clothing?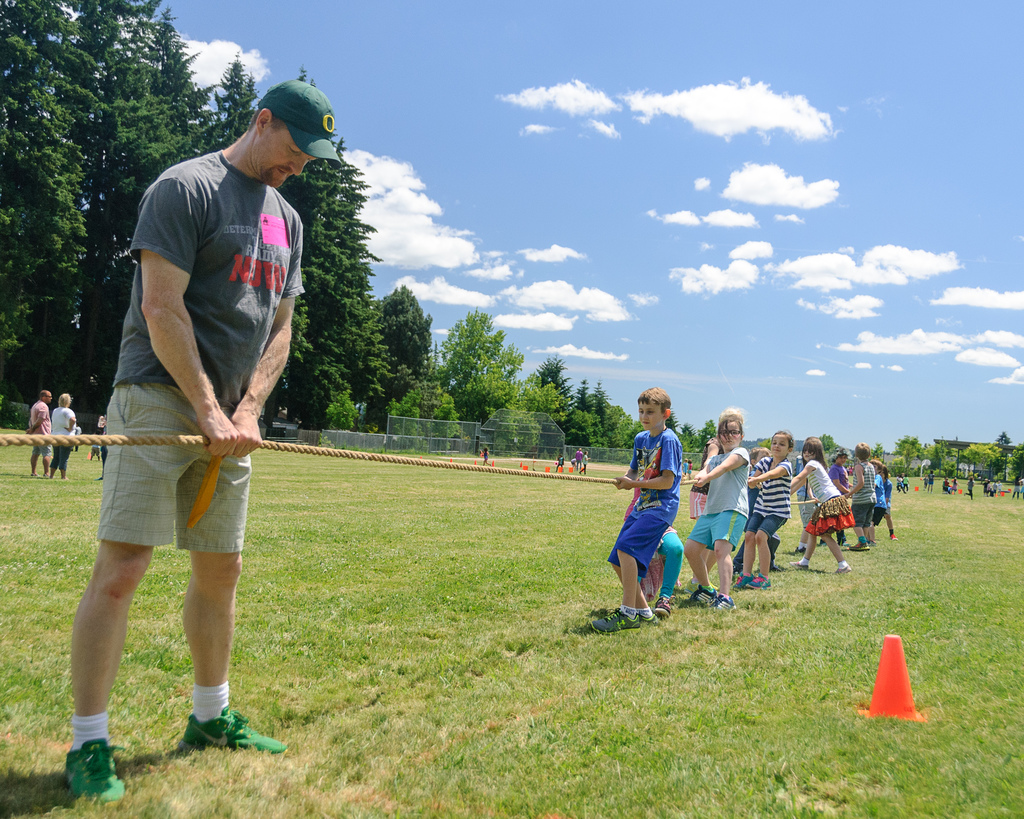
detection(99, 425, 108, 464)
